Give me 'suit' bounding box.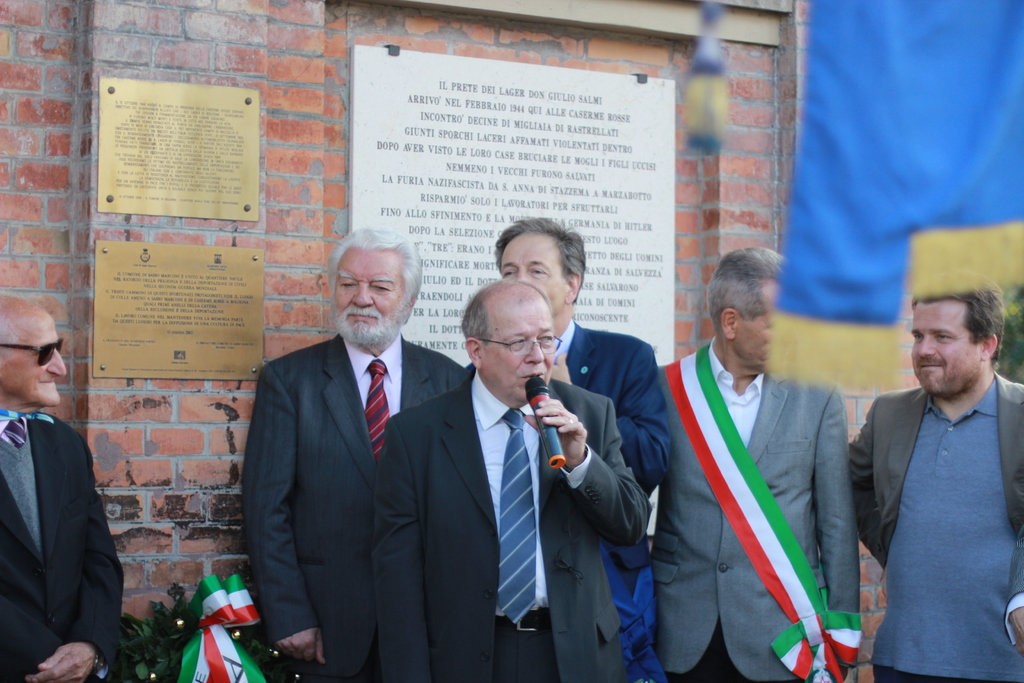
l=237, t=333, r=472, b=682.
